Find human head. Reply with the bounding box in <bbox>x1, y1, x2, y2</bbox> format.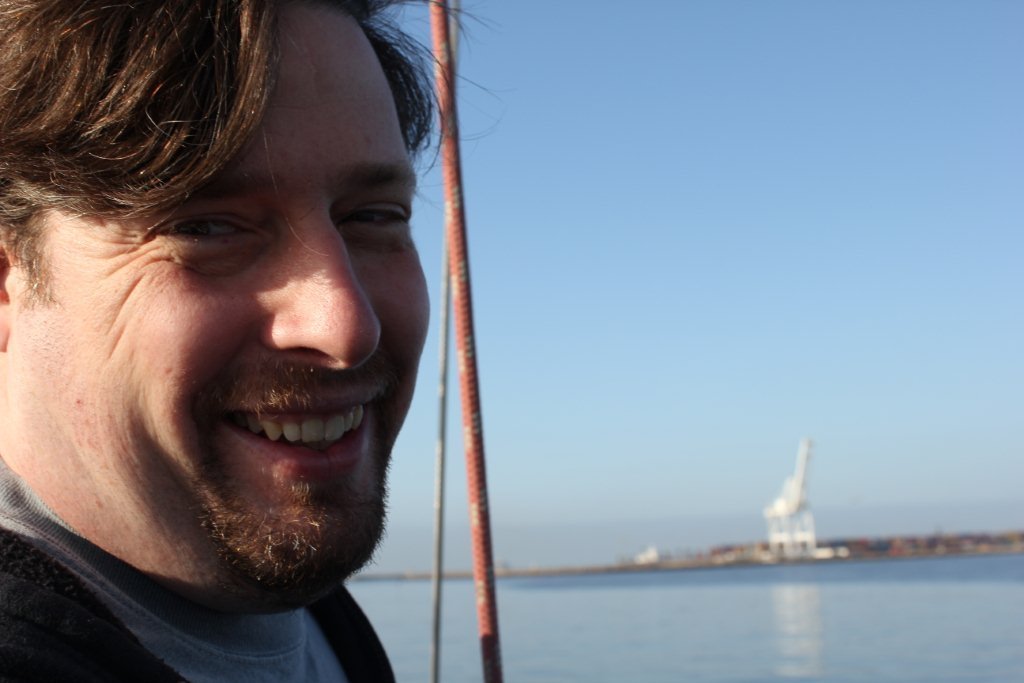
<bbox>20, 8, 428, 603</bbox>.
